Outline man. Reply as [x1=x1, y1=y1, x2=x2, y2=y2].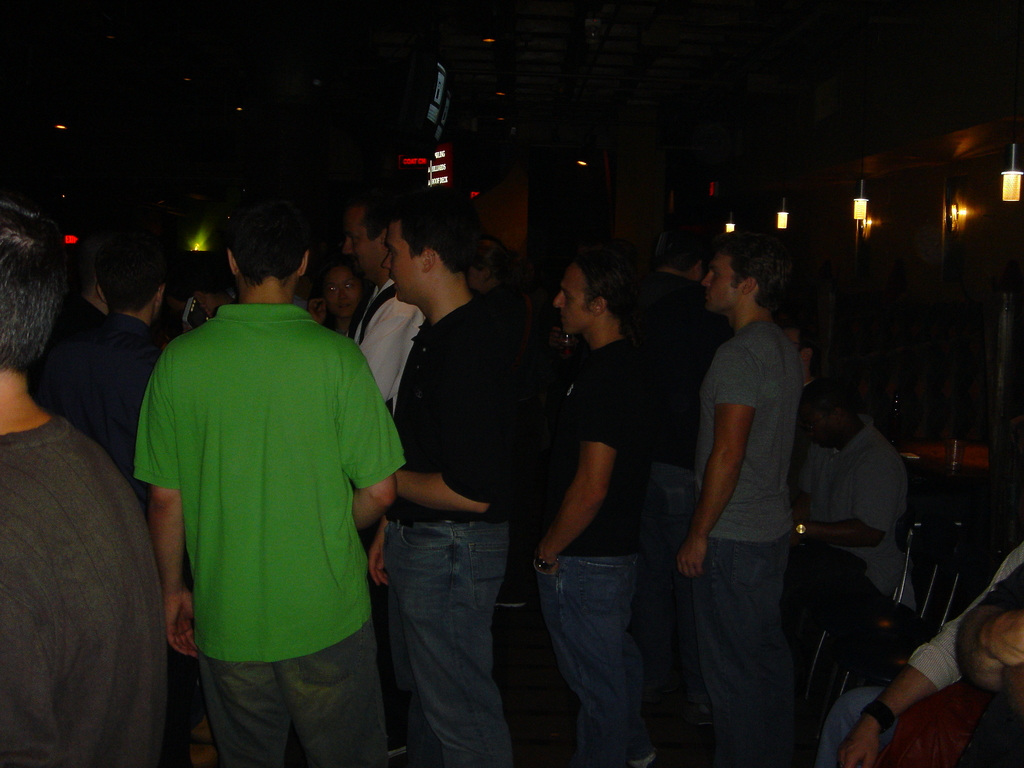
[x1=340, y1=192, x2=424, y2=413].
